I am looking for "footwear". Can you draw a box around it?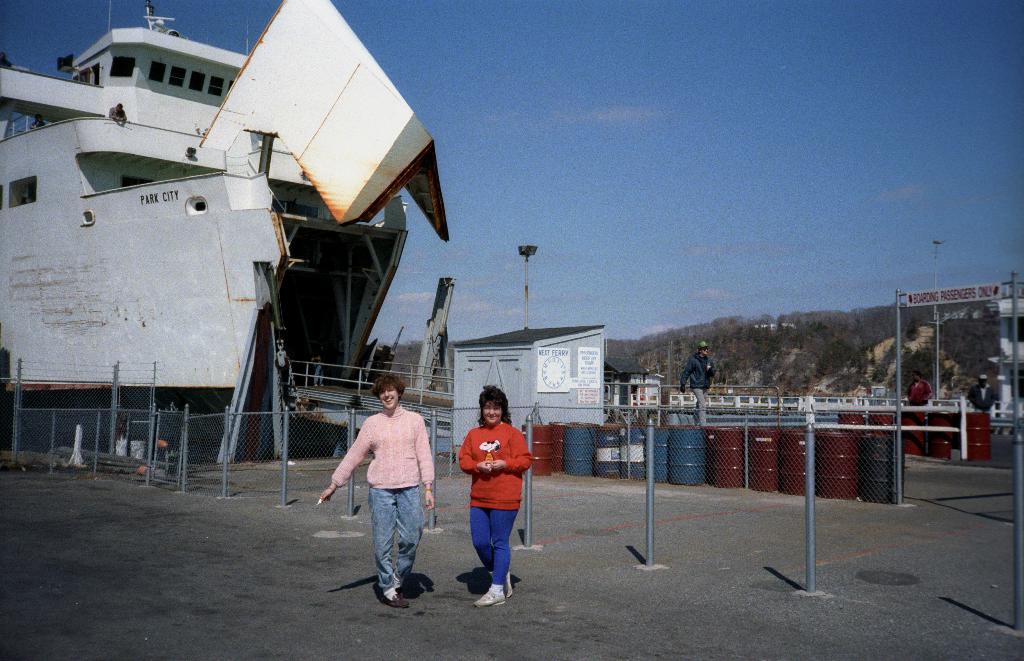
Sure, the bounding box is 504,582,515,598.
